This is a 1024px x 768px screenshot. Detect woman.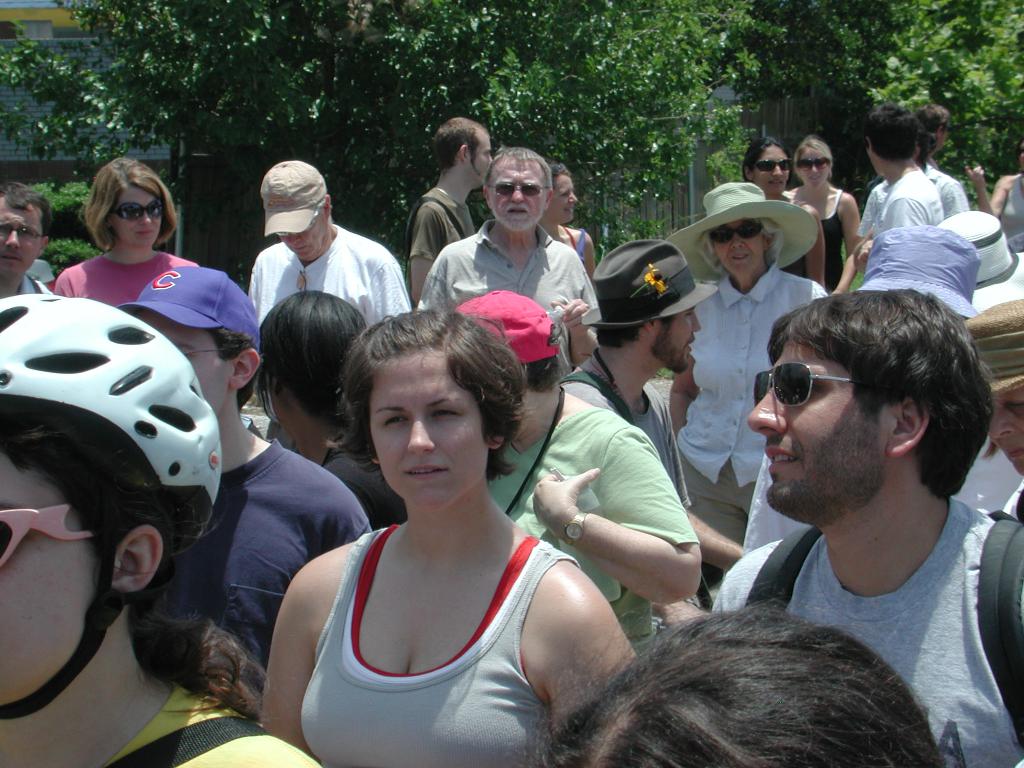
[966, 135, 1023, 243].
